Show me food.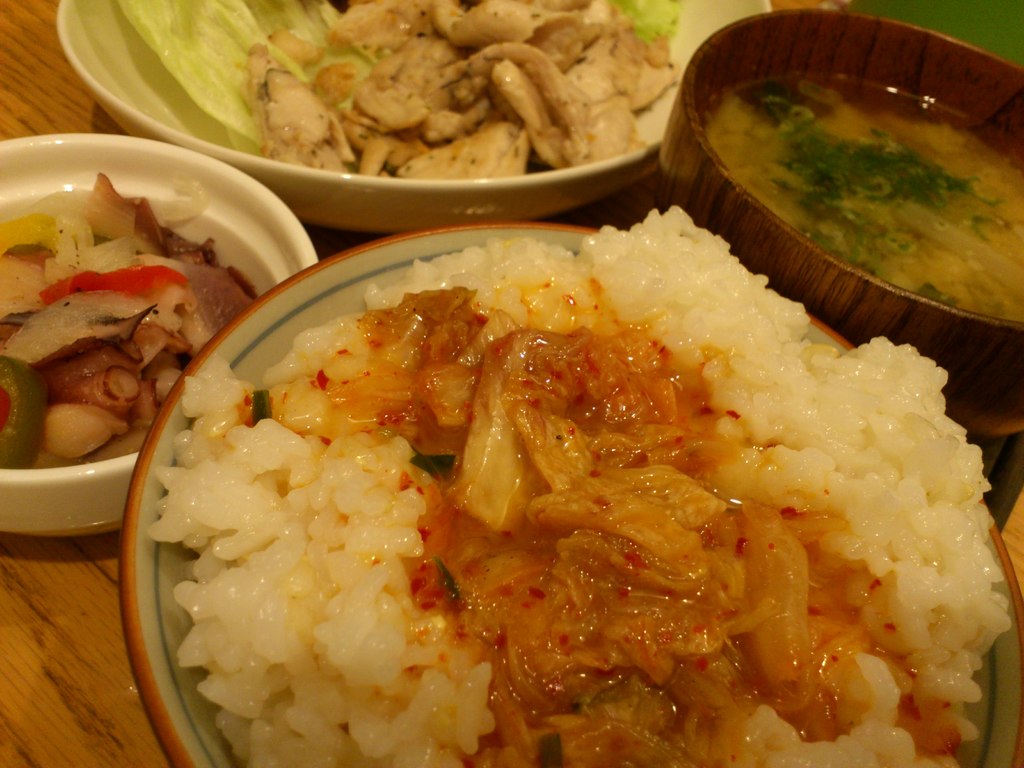
food is here: rect(701, 73, 1023, 321).
